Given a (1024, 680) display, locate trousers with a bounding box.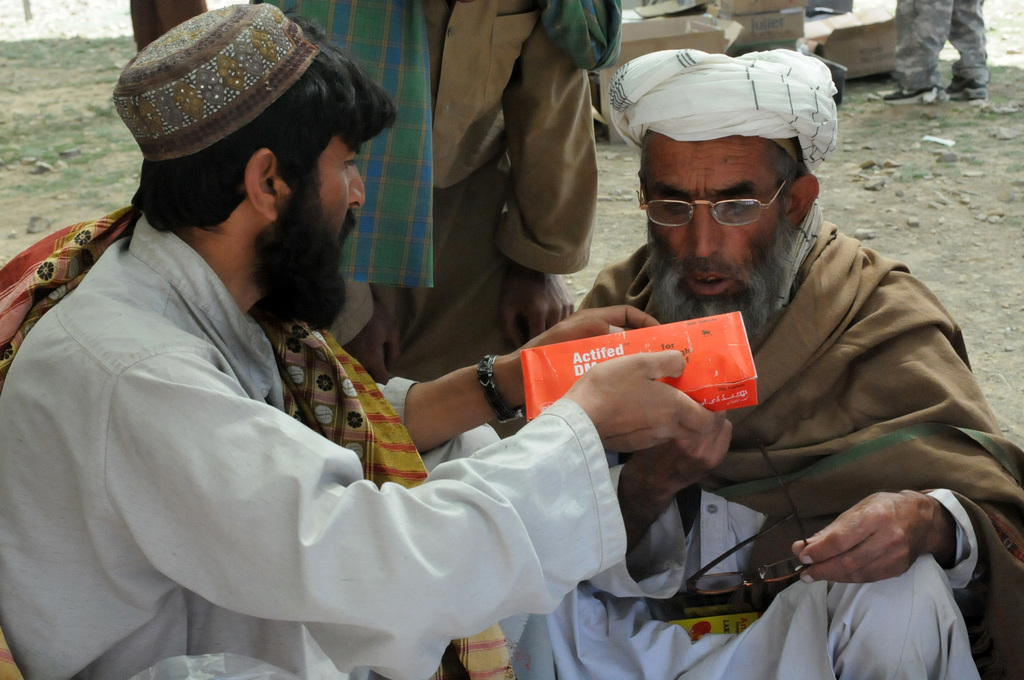
Located: Rect(826, 545, 981, 679).
